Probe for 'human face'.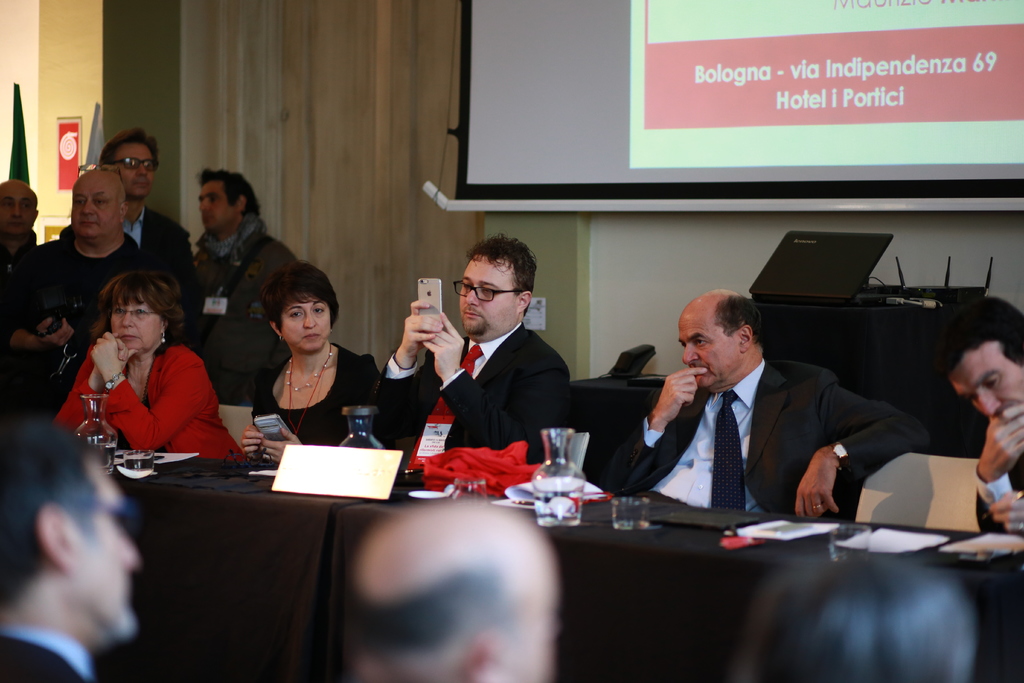
Probe result: (0,184,40,233).
